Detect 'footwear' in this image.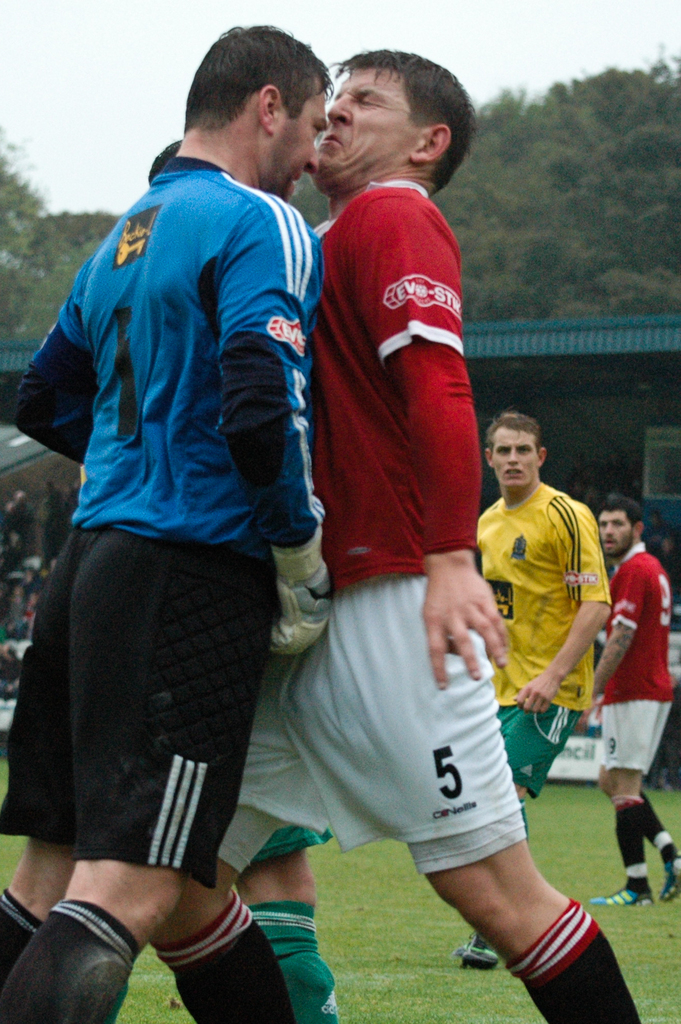
Detection: 658 854 680 903.
